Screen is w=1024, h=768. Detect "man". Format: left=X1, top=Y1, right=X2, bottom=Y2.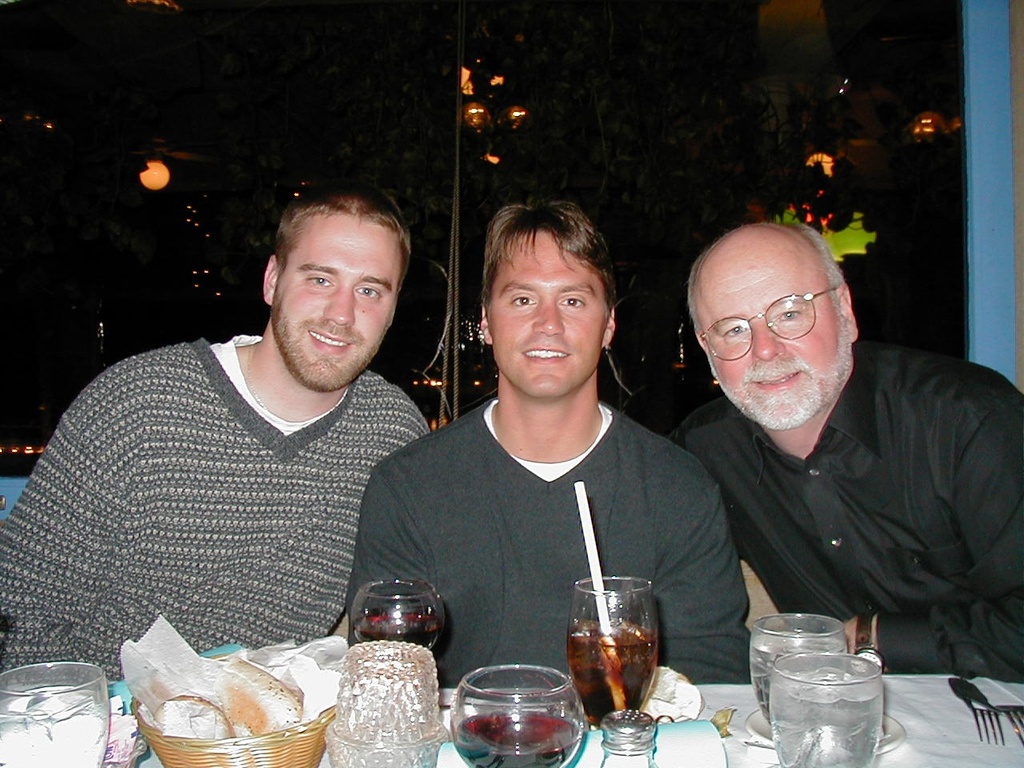
left=621, top=229, right=1021, bottom=667.
